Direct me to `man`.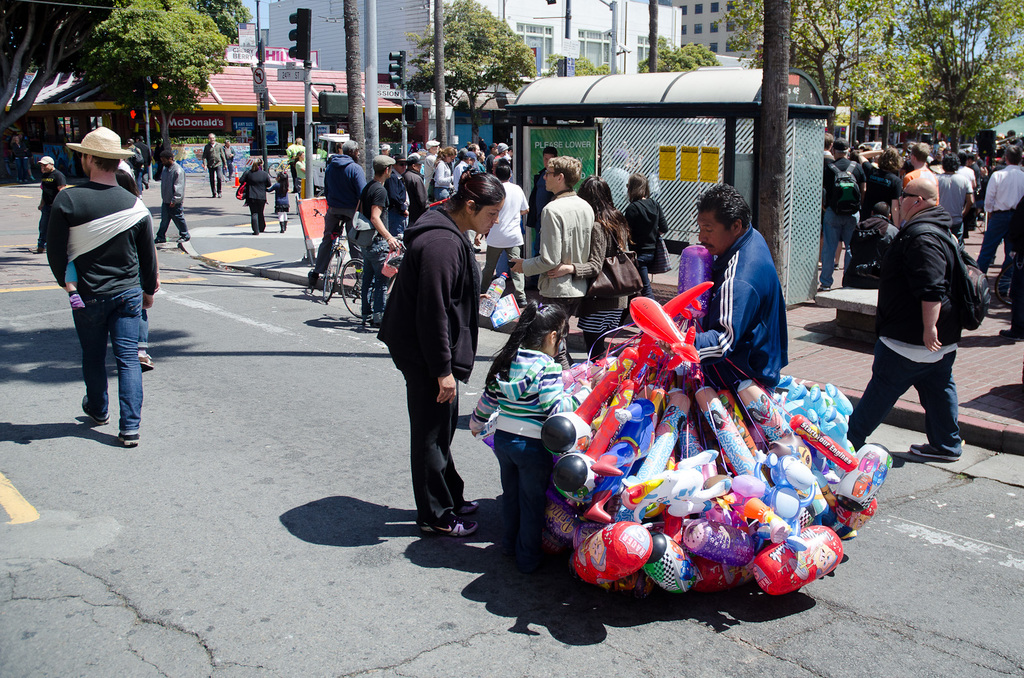
Direction: 399 150 430 227.
